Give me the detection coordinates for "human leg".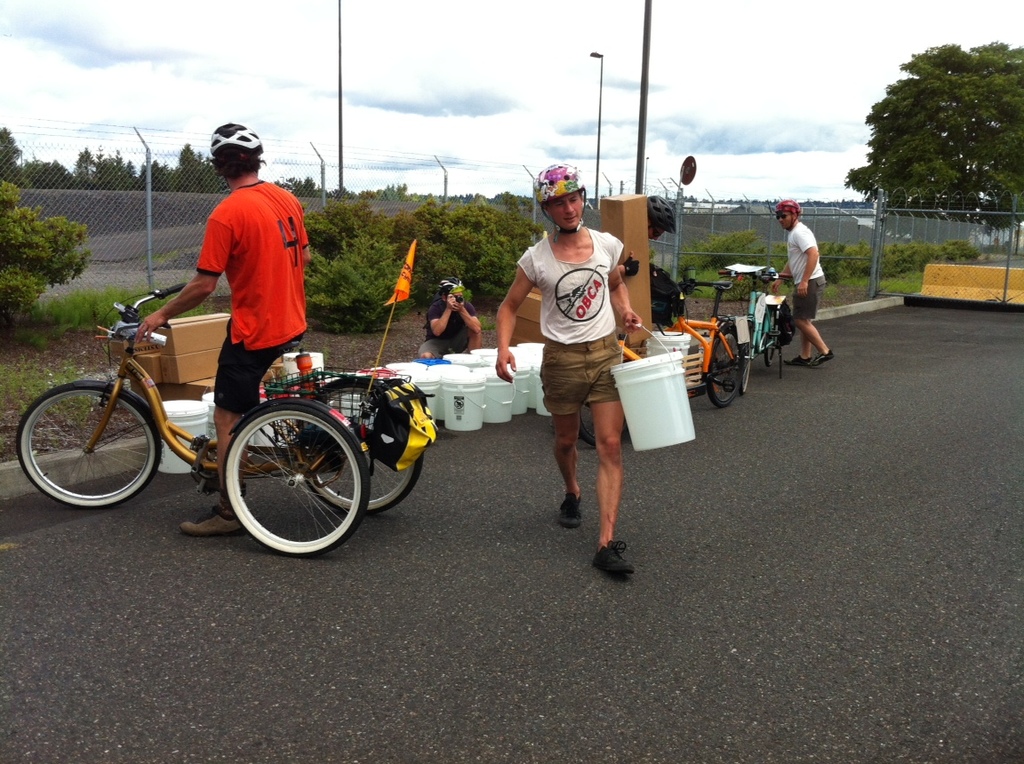
bbox=(537, 341, 584, 528).
